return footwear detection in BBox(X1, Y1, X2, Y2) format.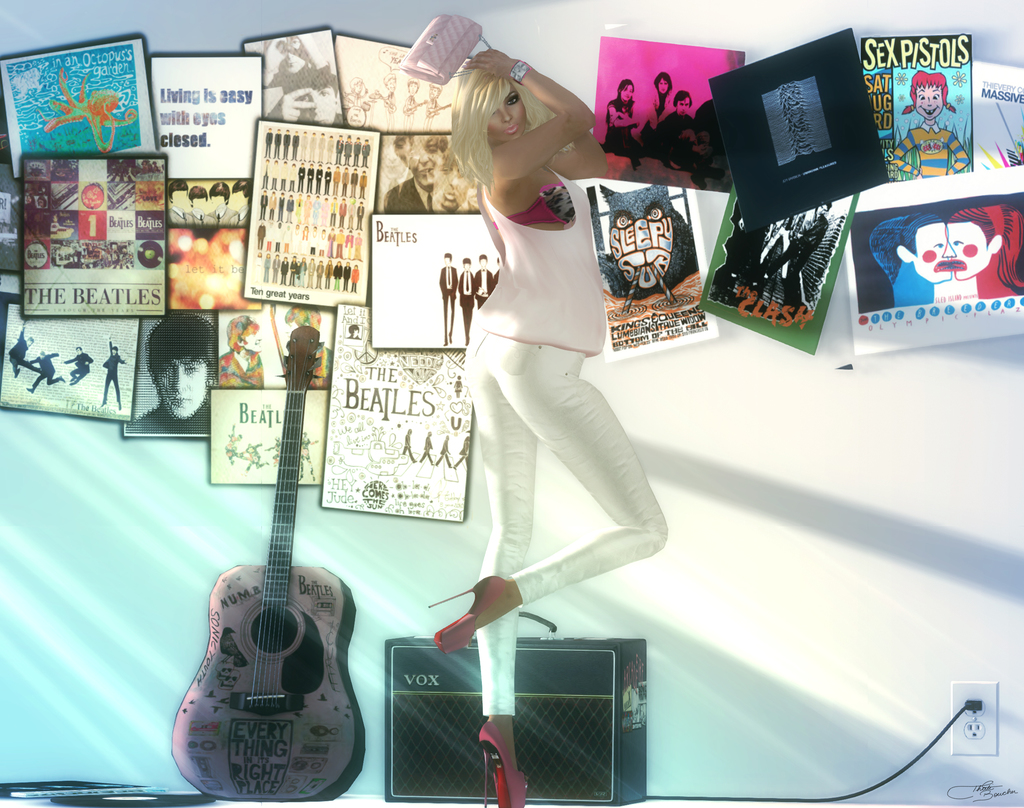
BBox(116, 403, 120, 410).
